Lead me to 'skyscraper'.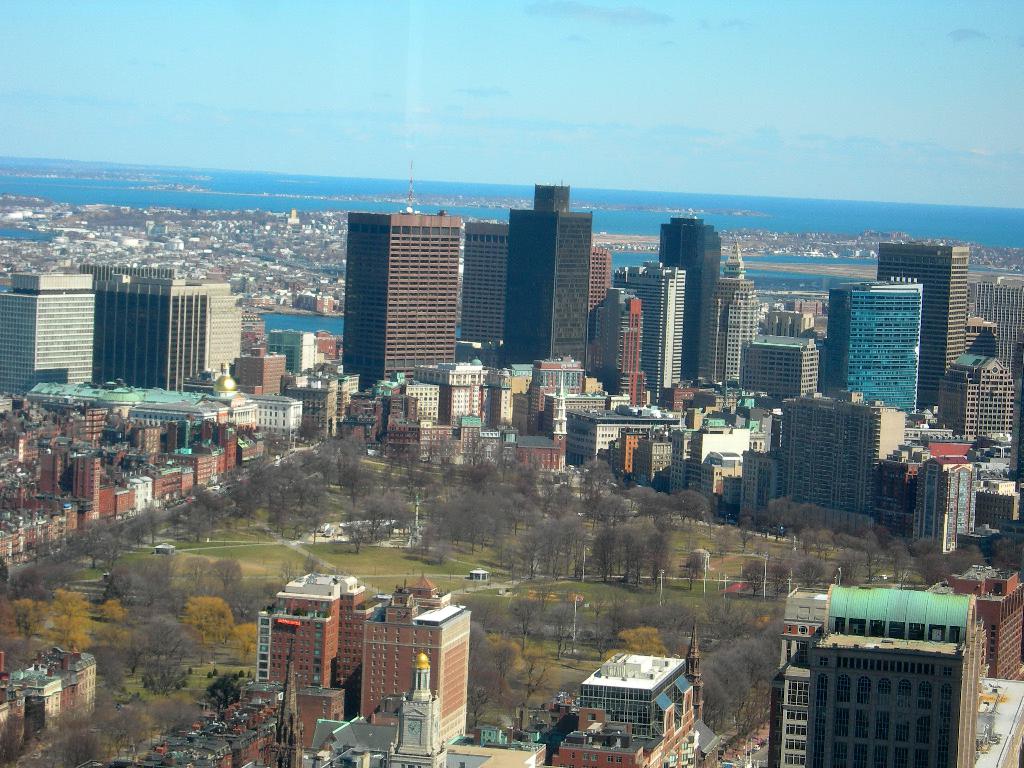
Lead to [817,280,920,413].
